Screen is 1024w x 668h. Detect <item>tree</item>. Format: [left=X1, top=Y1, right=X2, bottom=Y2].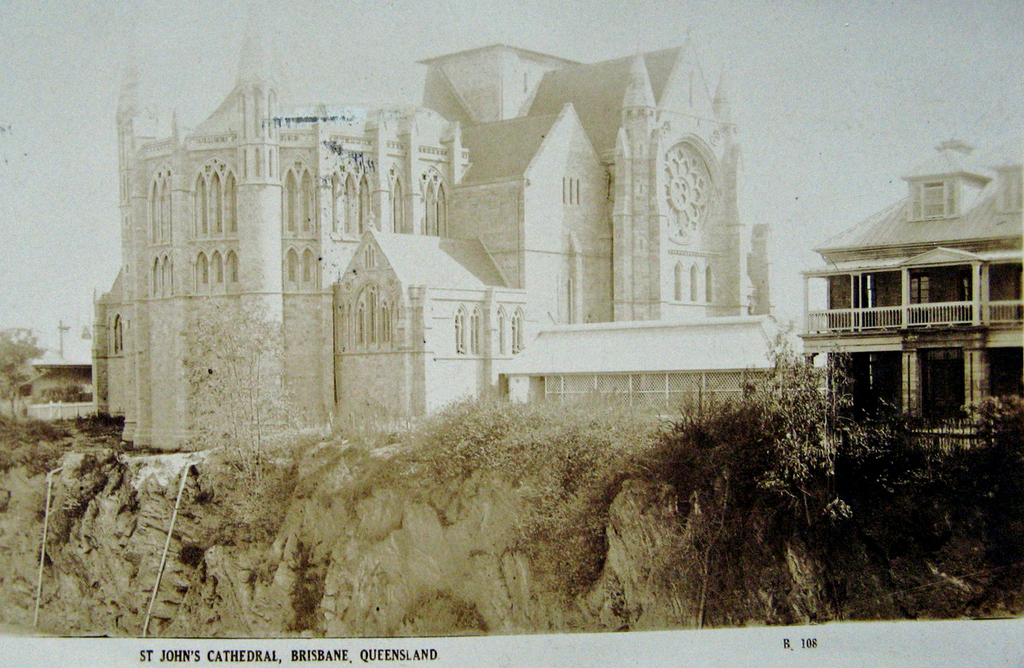
[left=598, top=337, right=1023, bottom=617].
